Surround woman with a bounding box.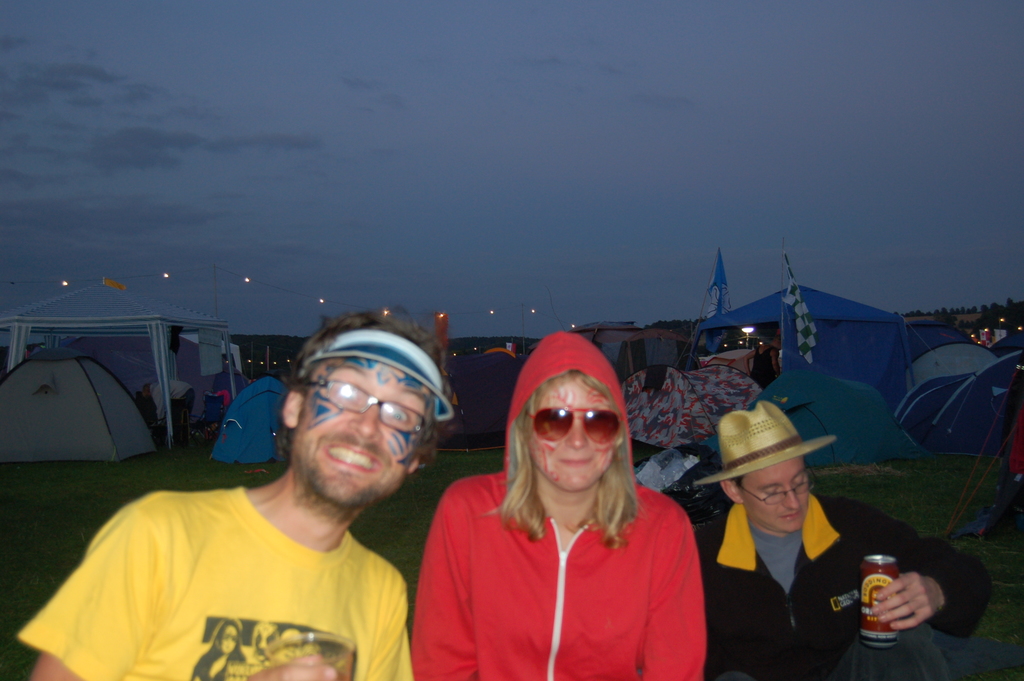
[x1=410, y1=332, x2=707, y2=680].
